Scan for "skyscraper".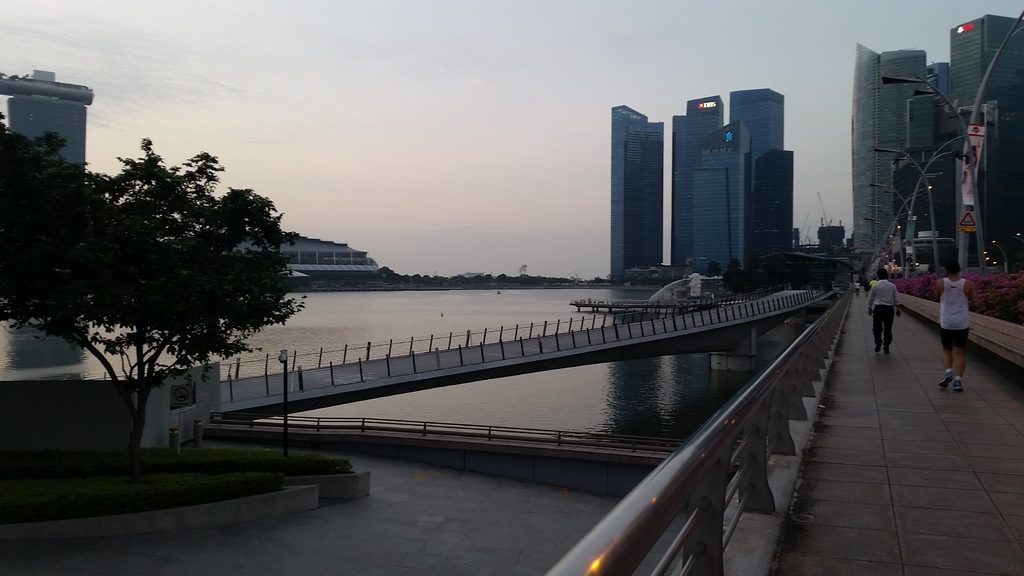
Scan result: pyautogui.locateOnScreen(732, 82, 788, 174).
